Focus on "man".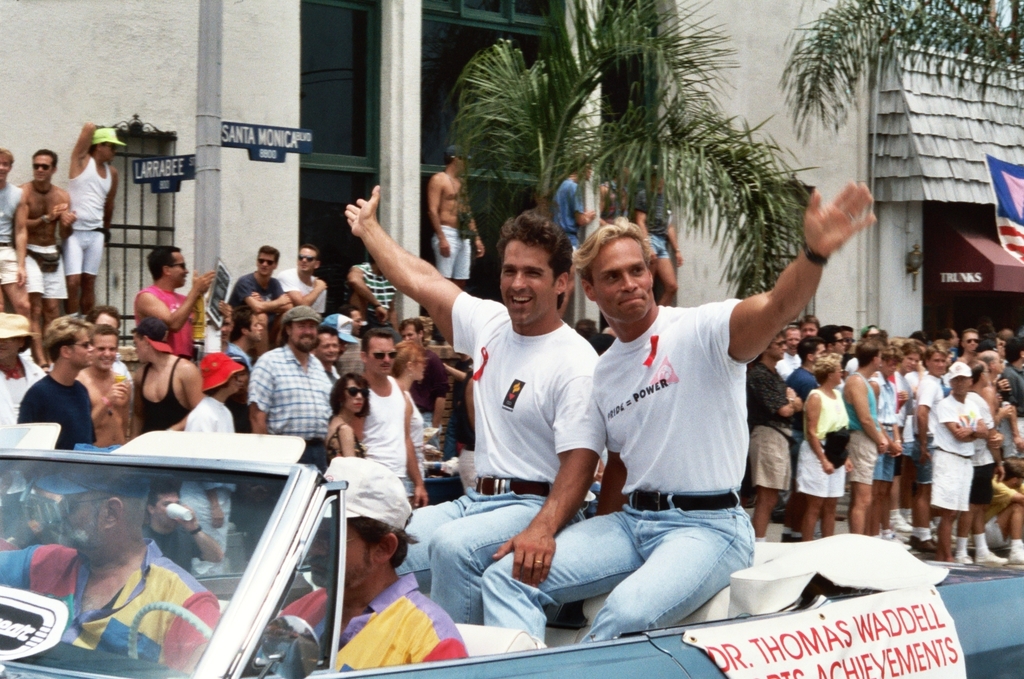
Focused at 80:305:138:387.
